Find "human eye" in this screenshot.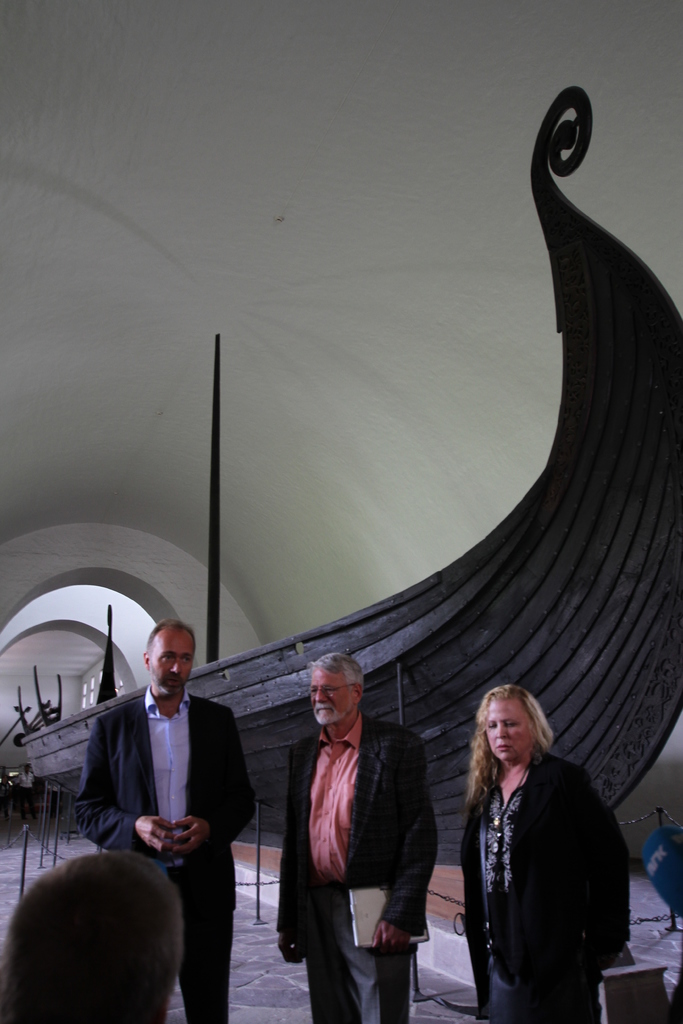
The bounding box for "human eye" is rect(308, 685, 318, 694).
